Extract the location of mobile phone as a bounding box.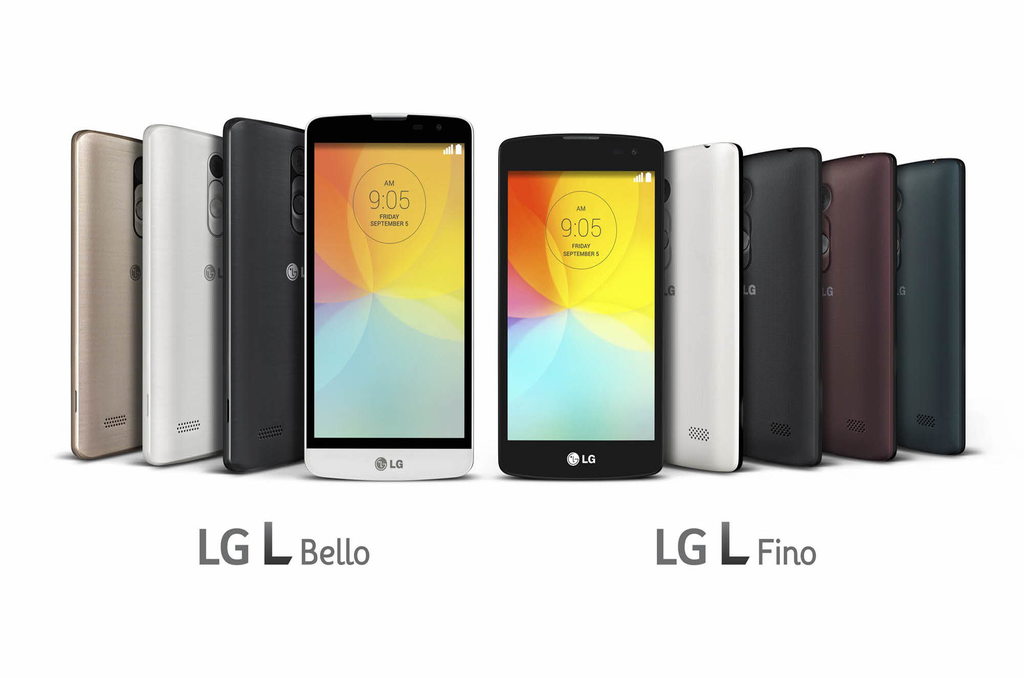
904 158 967 455.
